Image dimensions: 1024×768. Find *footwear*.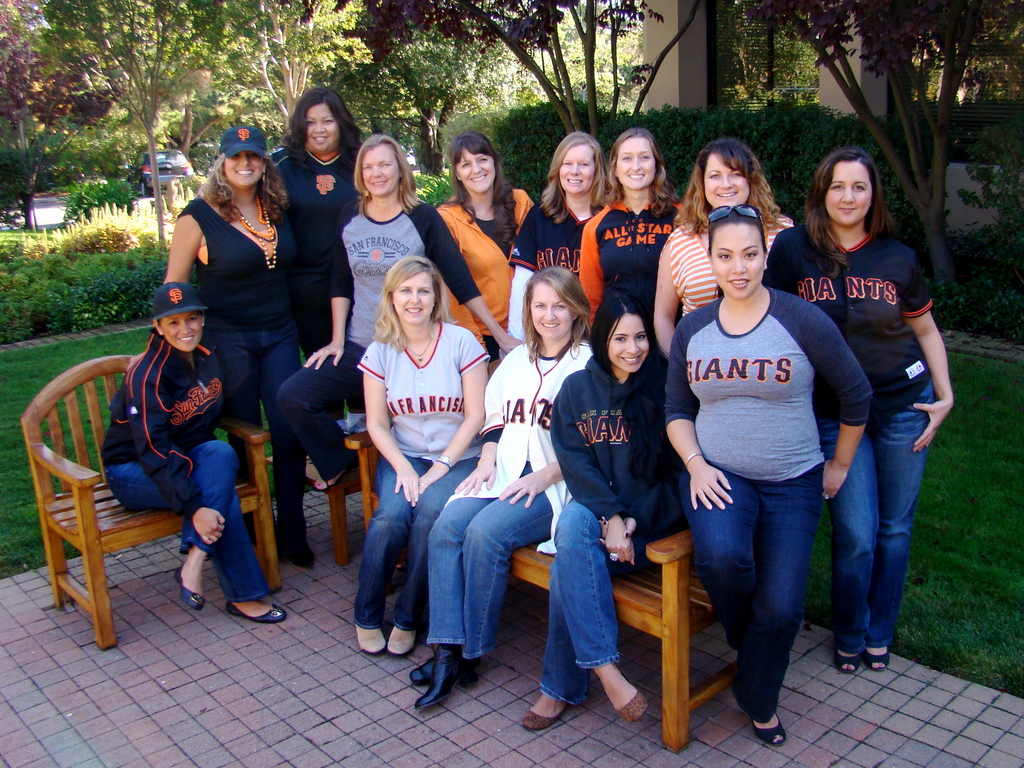
[355, 625, 384, 659].
